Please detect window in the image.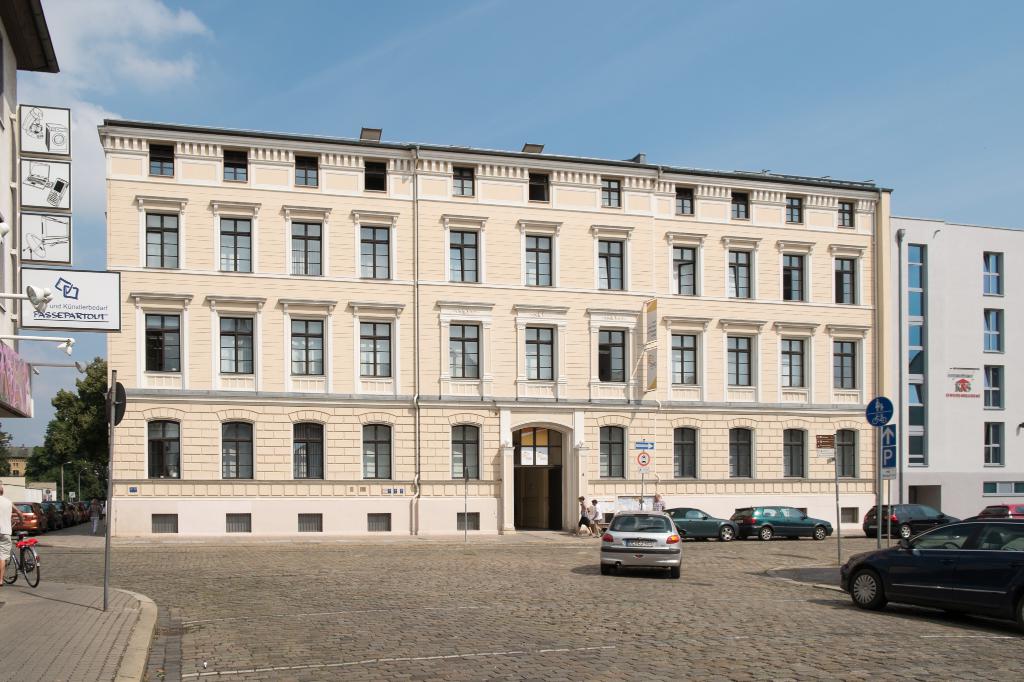
451:320:481:377.
